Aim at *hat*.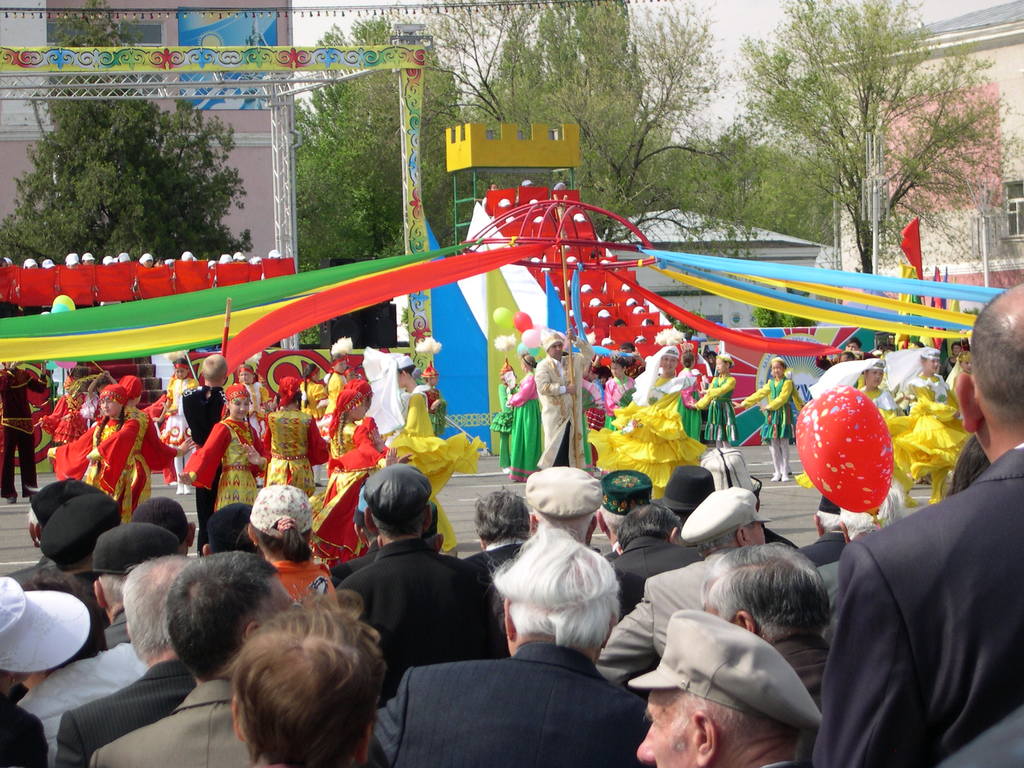
Aimed at l=628, t=602, r=826, b=735.
